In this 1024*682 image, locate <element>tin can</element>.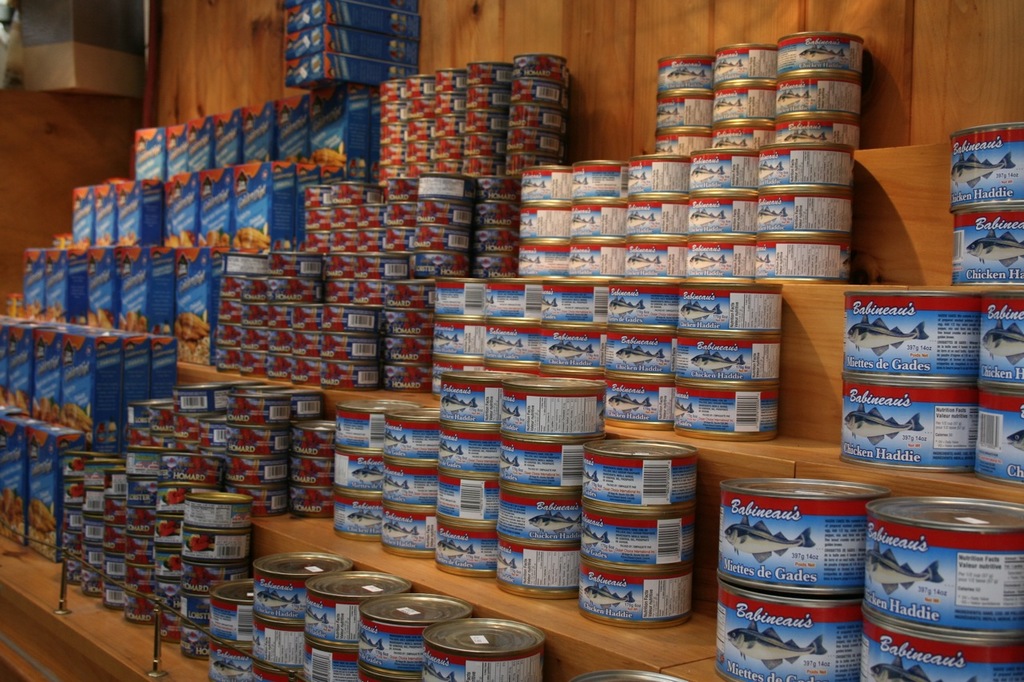
Bounding box: 683,236,753,278.
